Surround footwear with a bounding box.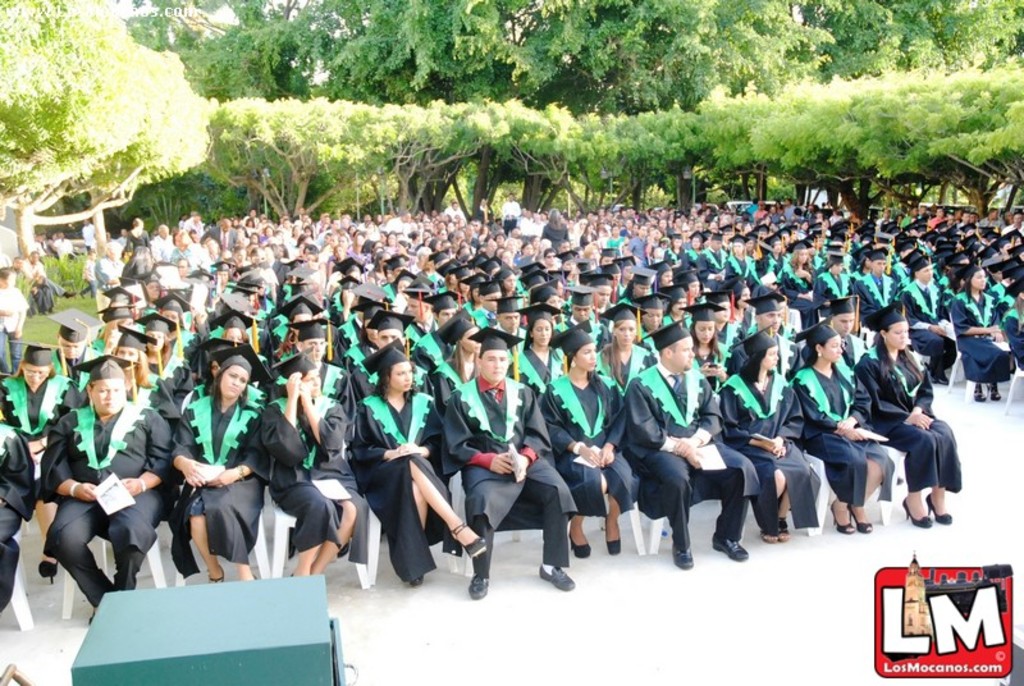
[38, 558, 59, 587].
